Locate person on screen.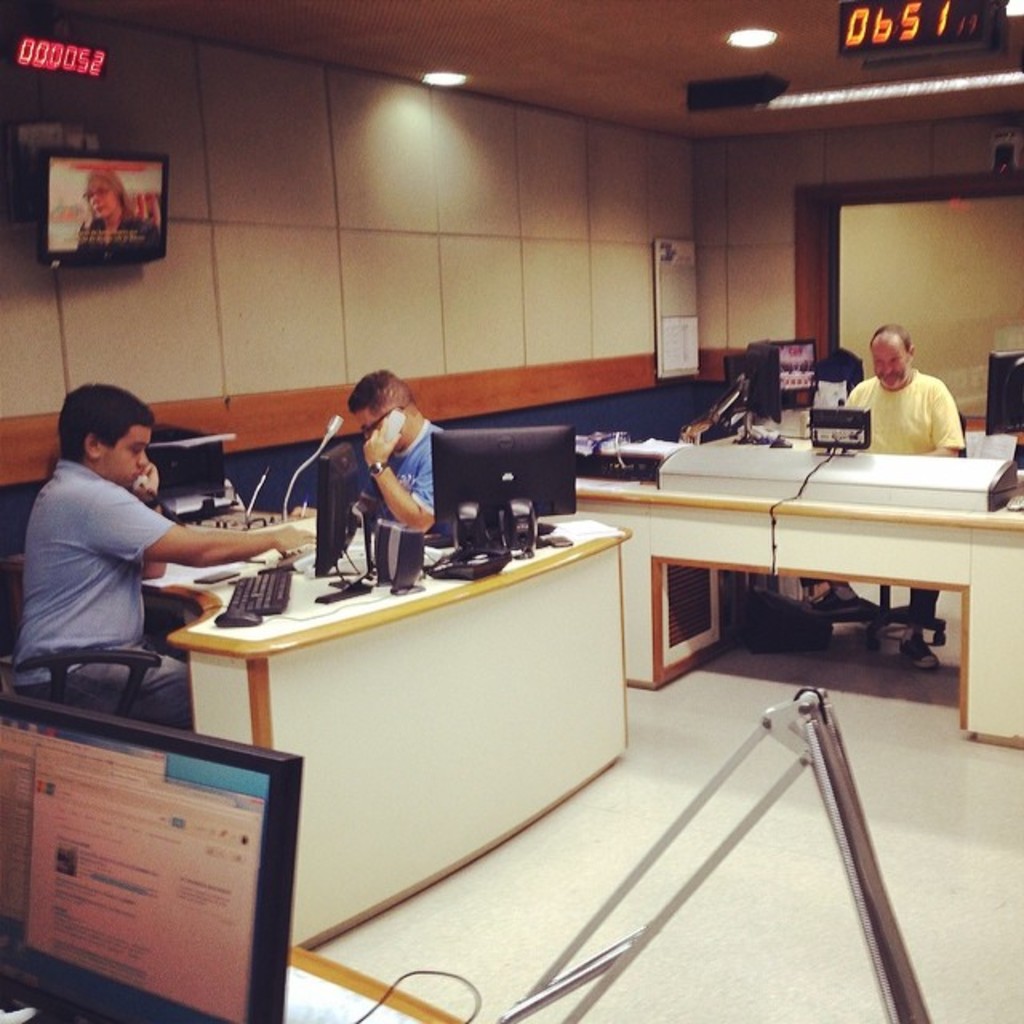
On screen at {"left": 813, "top": 323, "right": 962, "bottom": 662}.
